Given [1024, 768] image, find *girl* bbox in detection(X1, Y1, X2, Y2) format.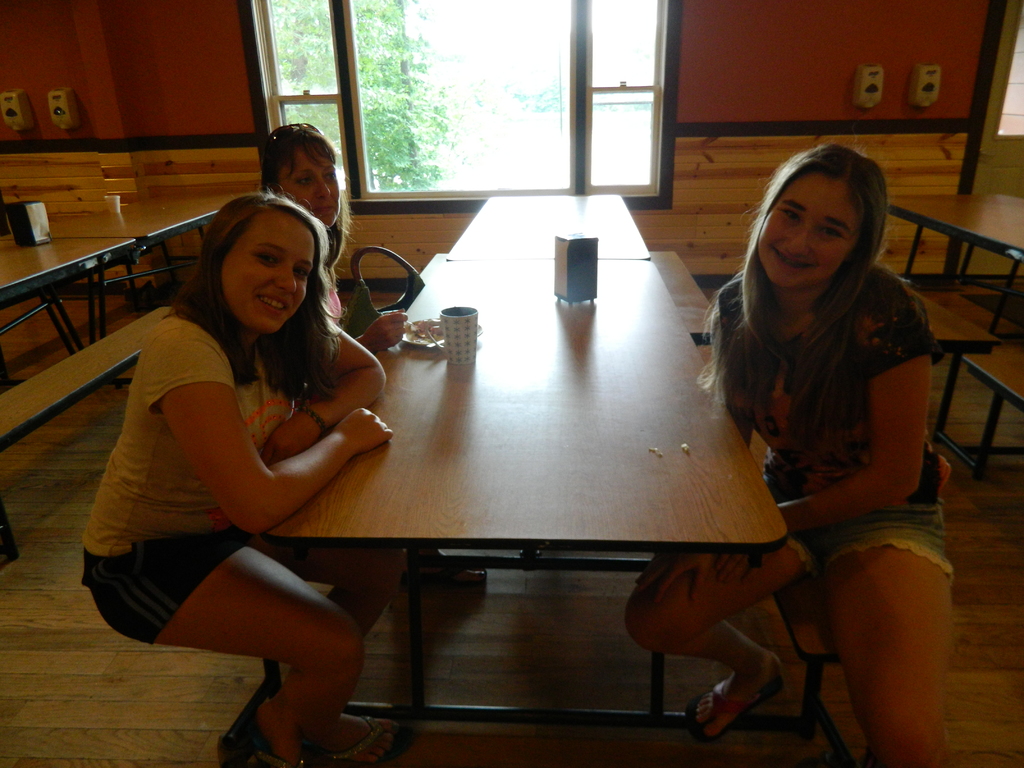
detection(248, 113, 417, 360).
